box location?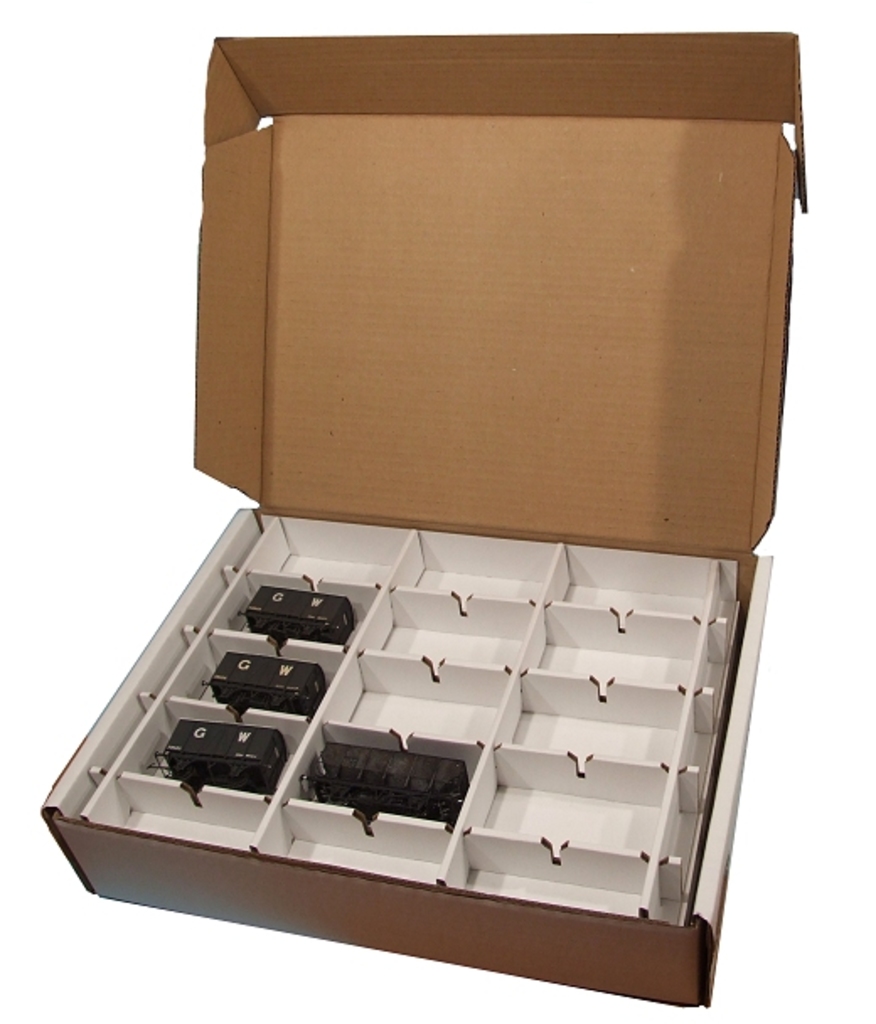
51,40,863,899
